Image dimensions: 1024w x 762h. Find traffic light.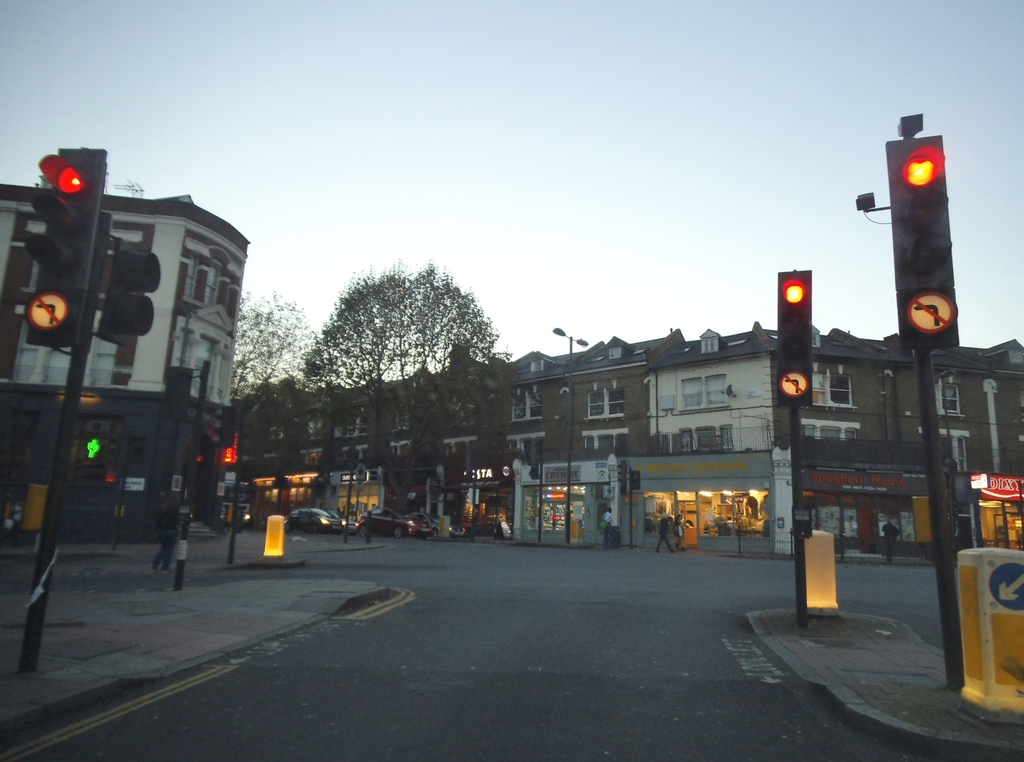
l=631, t=471, r=640, b=490.
